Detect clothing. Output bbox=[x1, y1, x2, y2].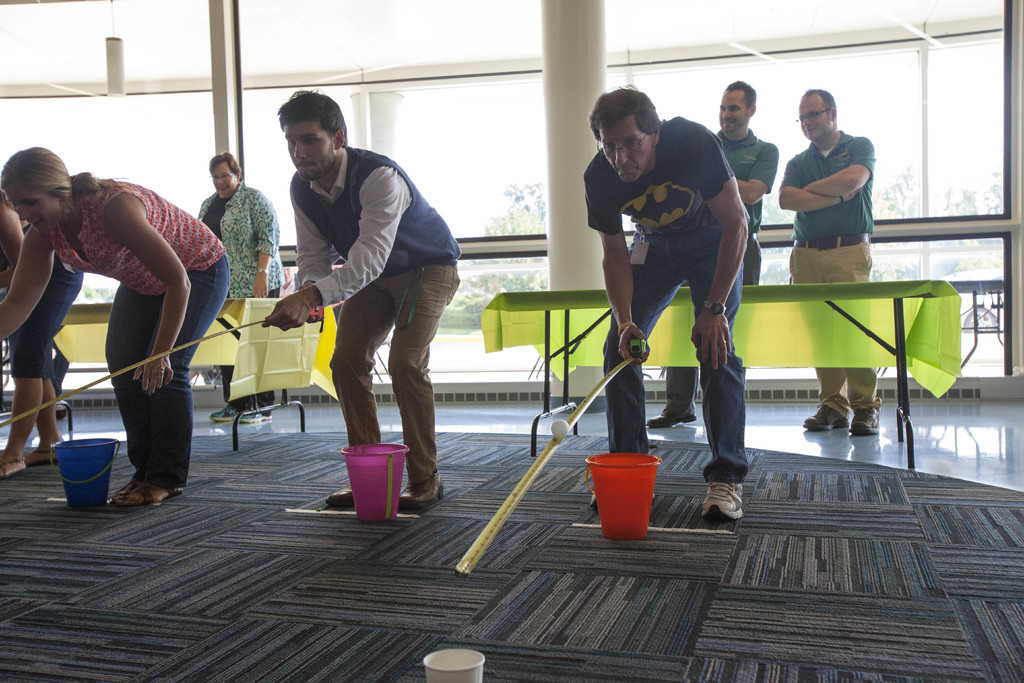
bbox=[586, 119, 749, 487].
